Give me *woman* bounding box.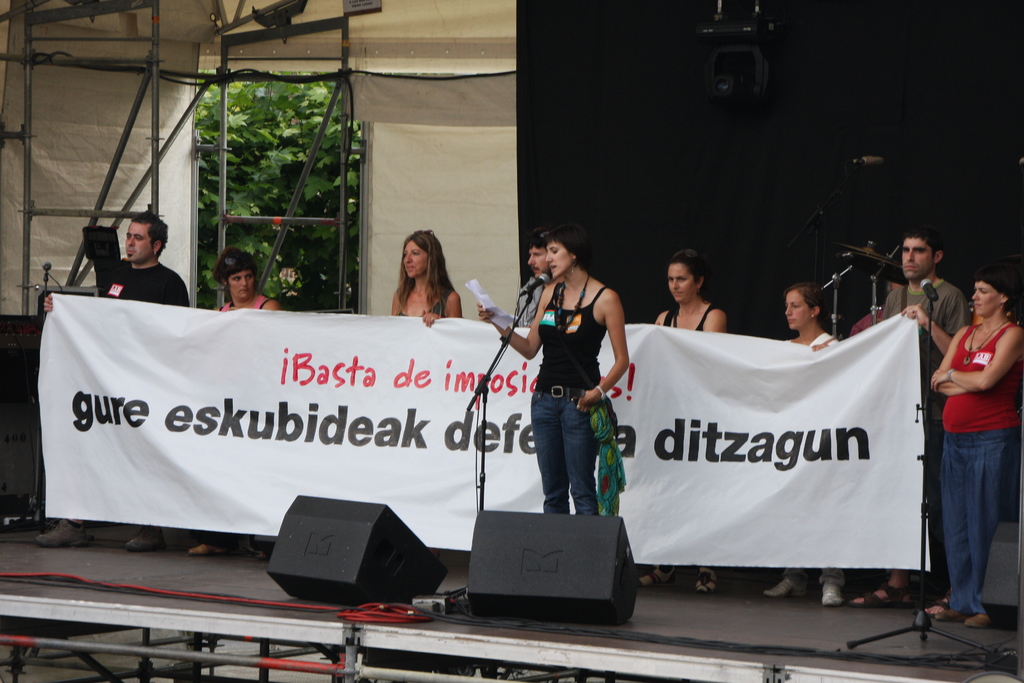
rect(760, 282, 850, 607).
